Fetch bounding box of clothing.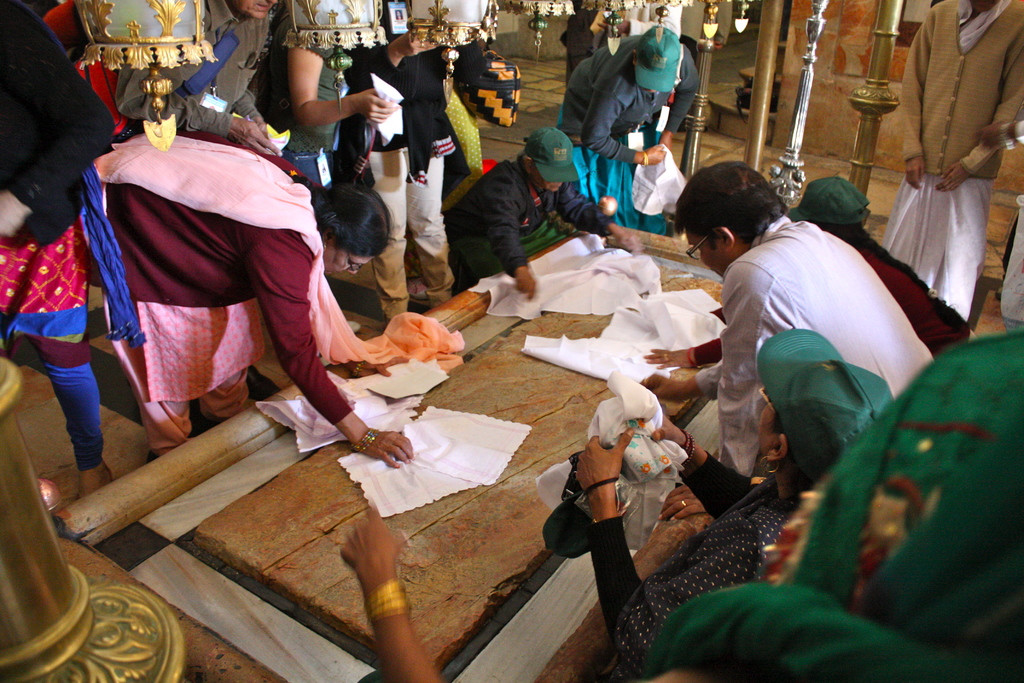
Bbox: <region>579, 470, 813, 668</region>.
